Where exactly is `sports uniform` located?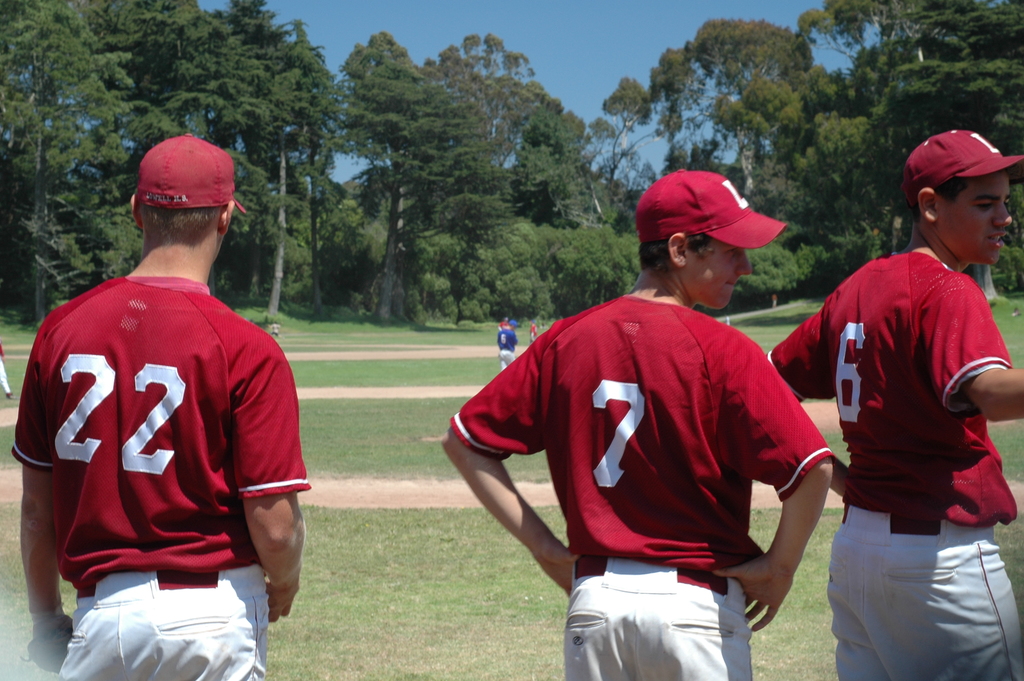
Its bounding box is [498,324,522,370].
